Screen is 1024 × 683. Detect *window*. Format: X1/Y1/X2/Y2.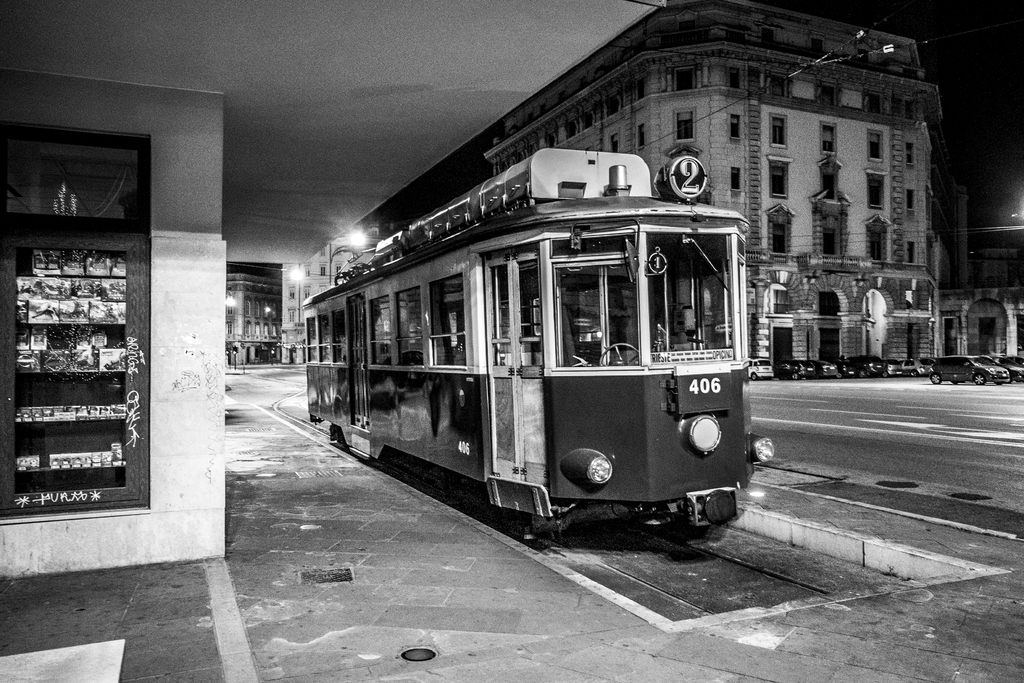
868/129/883/162.
